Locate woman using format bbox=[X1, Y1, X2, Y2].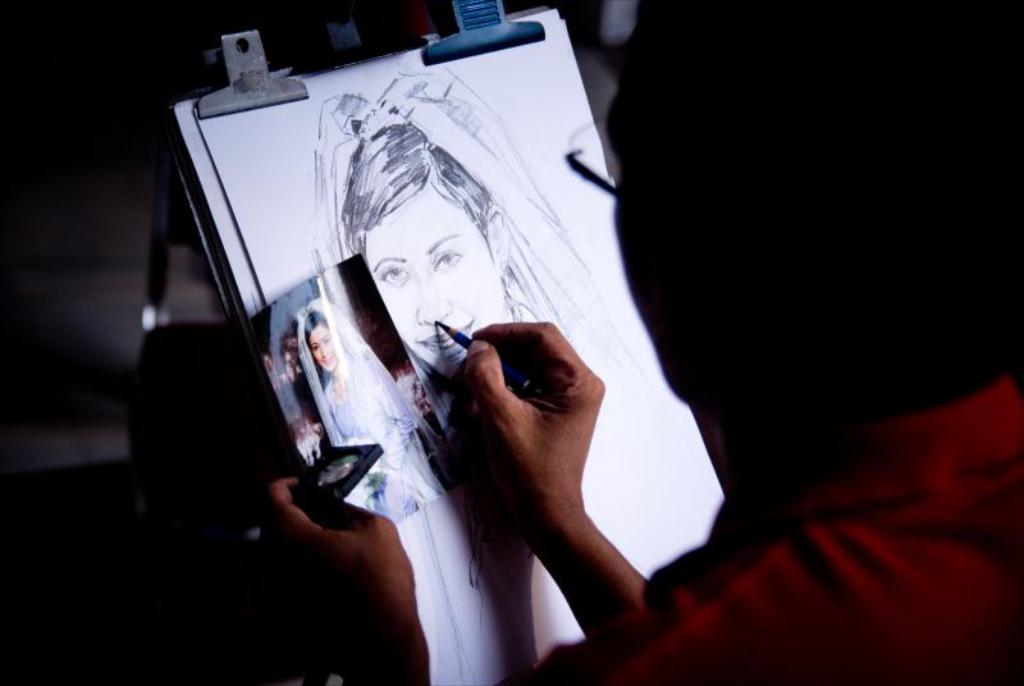
bbox=[335, 54, 557, 466].
